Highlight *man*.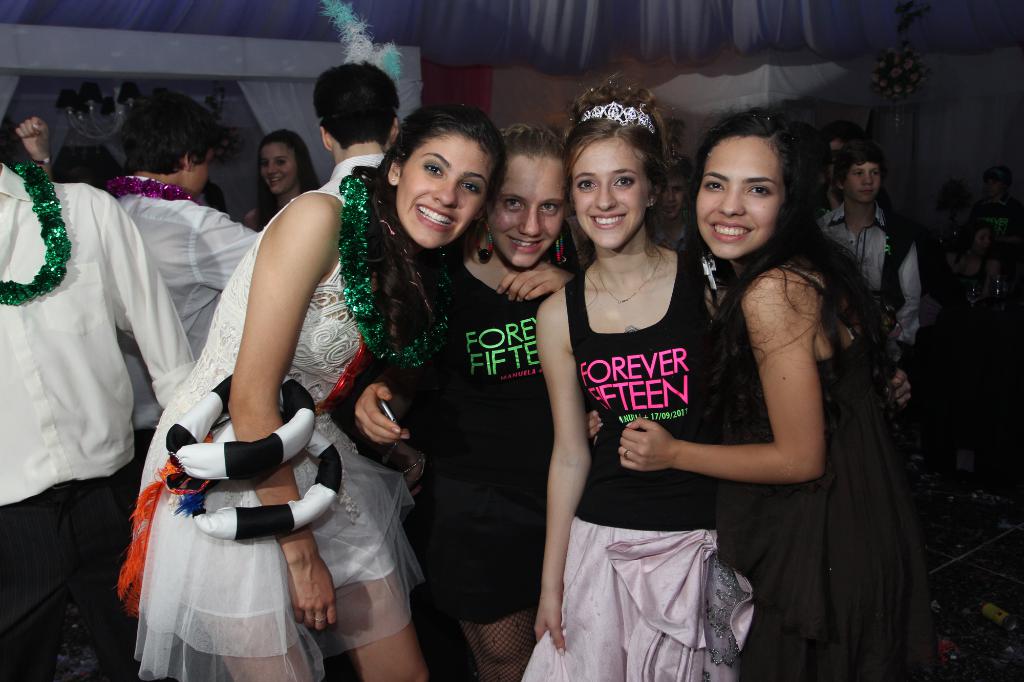
Highlighted region: detection(311, 56, 410, 206).
